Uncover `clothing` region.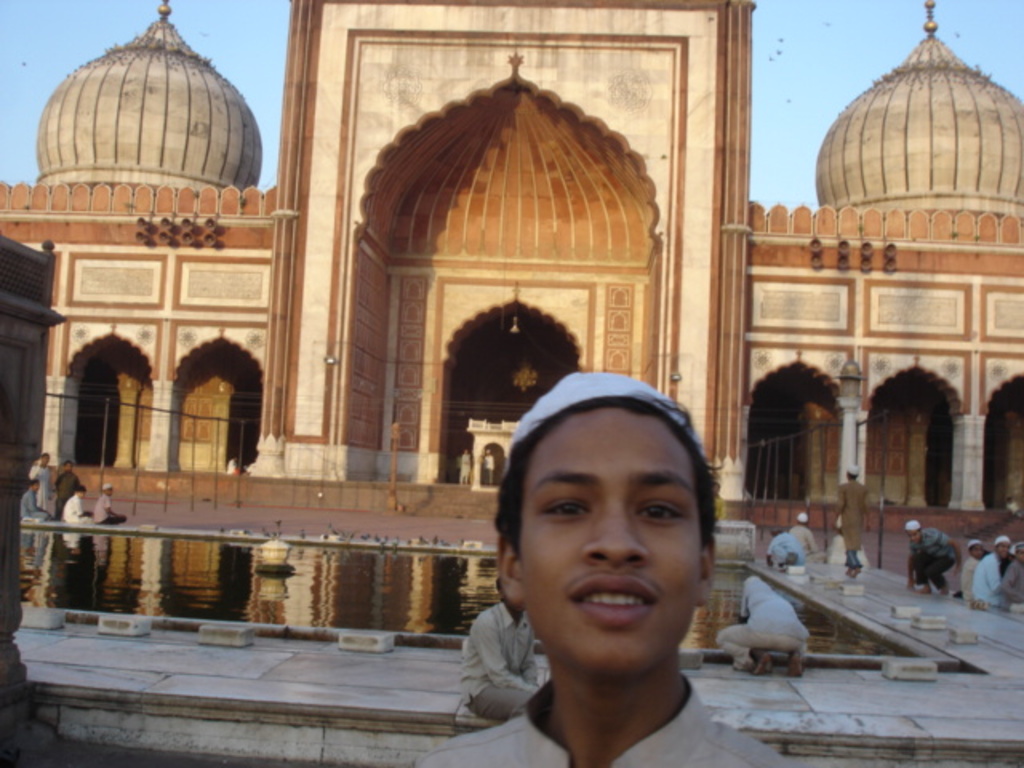
Uncovered: <region>834, 478, 872, 565</region>.
